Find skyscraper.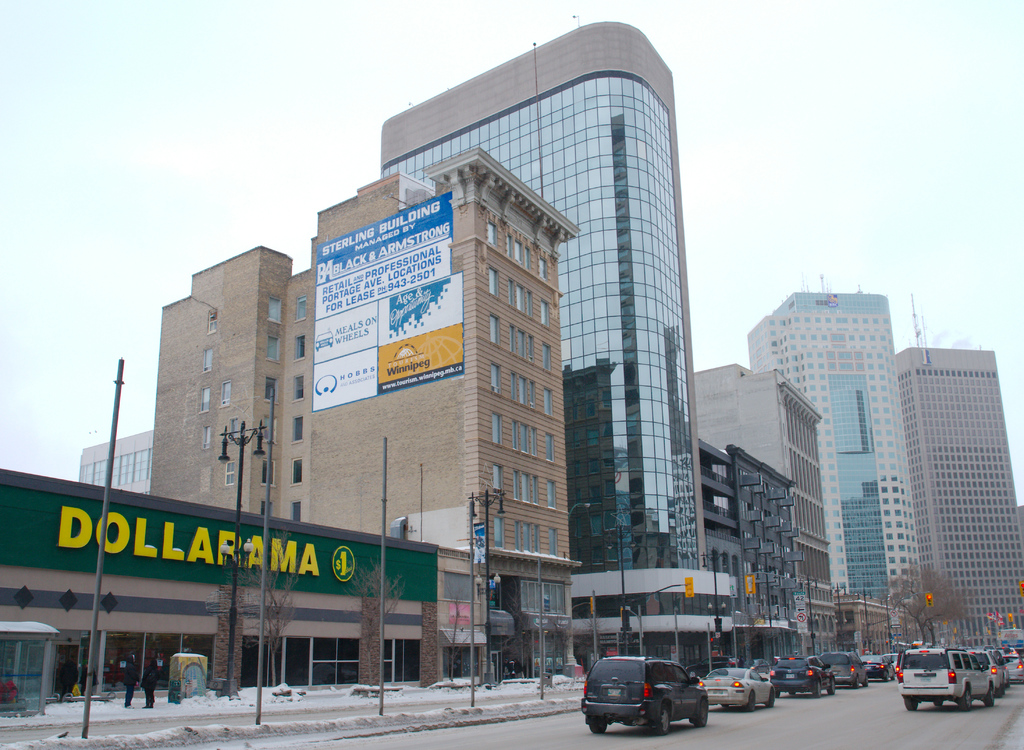
[x1=438, y1=31, x2=731, y2=672].
